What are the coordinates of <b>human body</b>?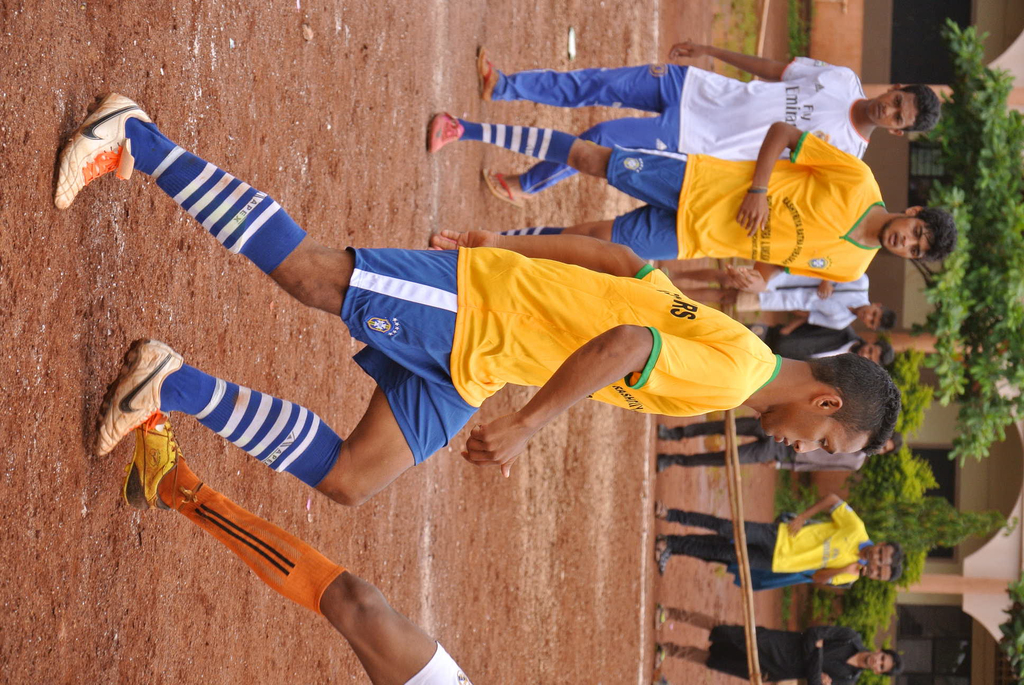
bbox=(658, 556, 898, 592).
